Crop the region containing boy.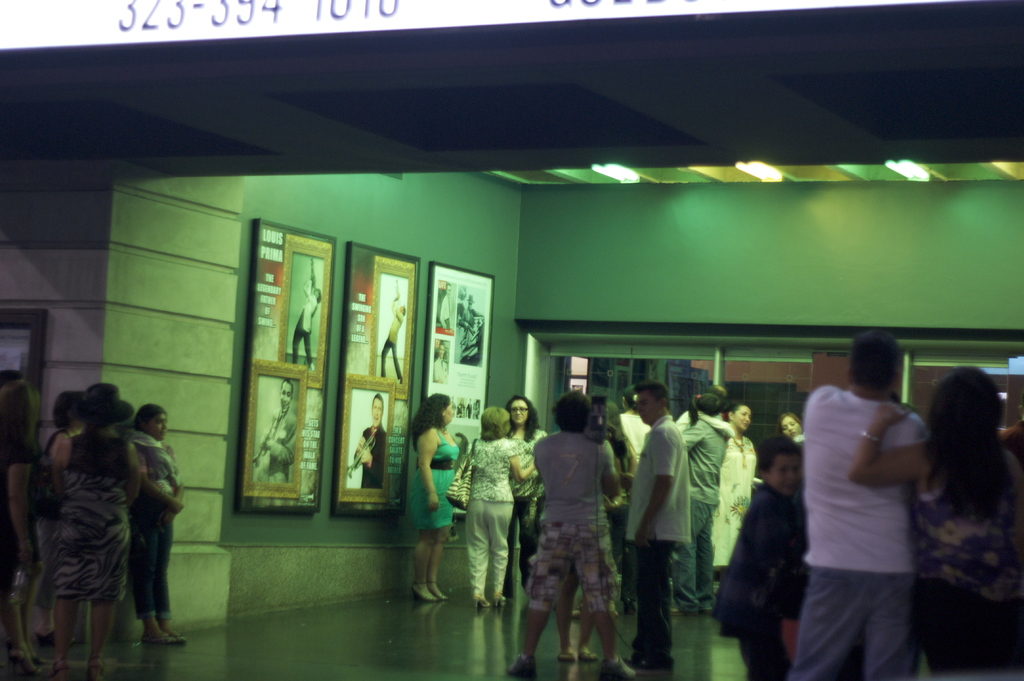
Crop region: (716, 428, 812, 680).
